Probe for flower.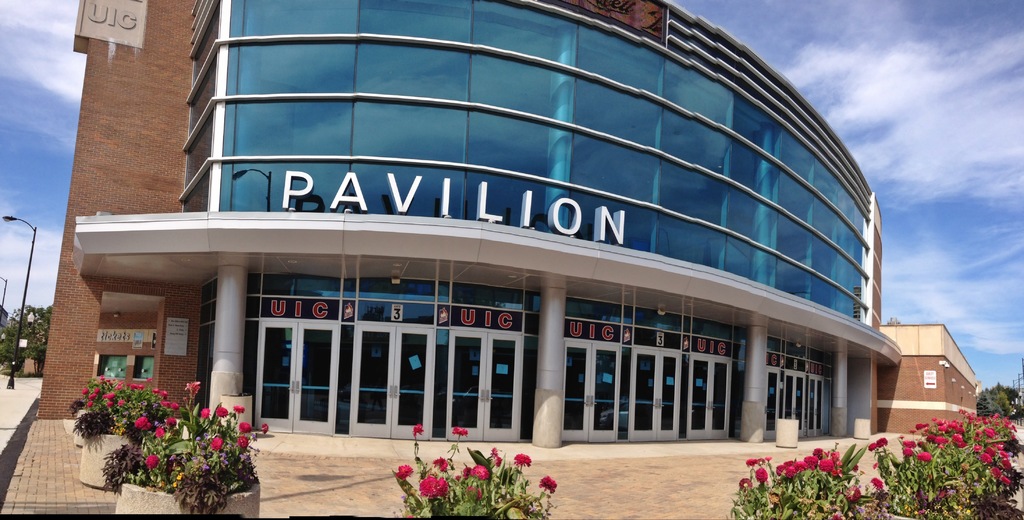
Probe result: (432,456,451,471).
